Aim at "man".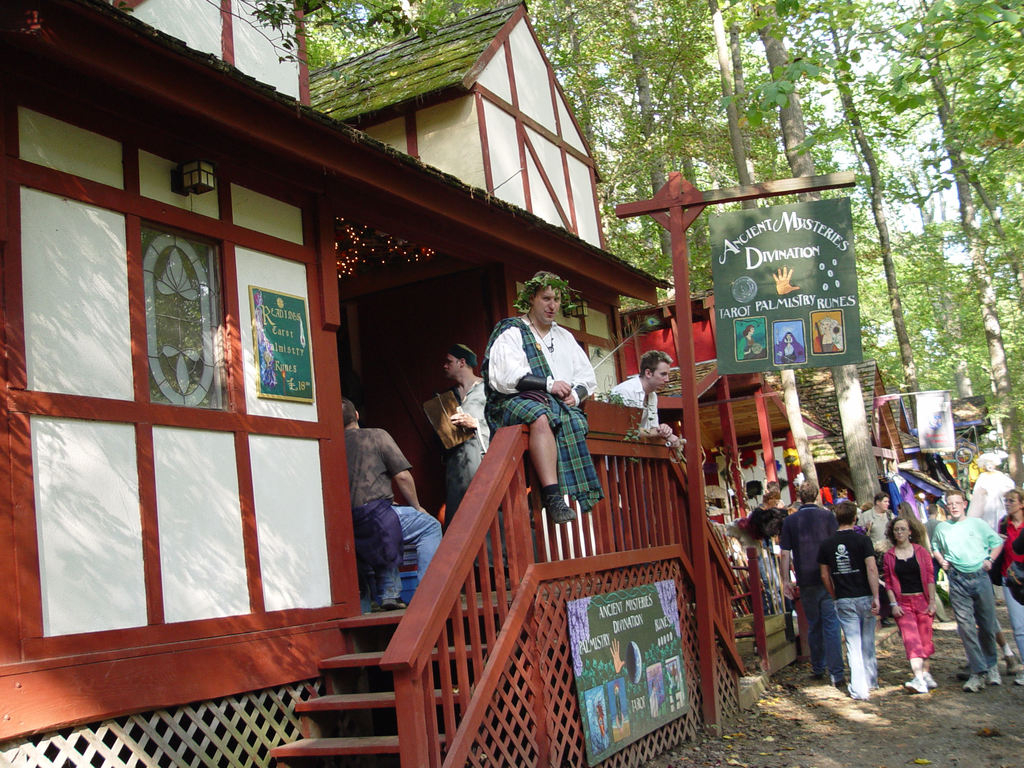
Aimed at box=[814, 499, 879, 703].
